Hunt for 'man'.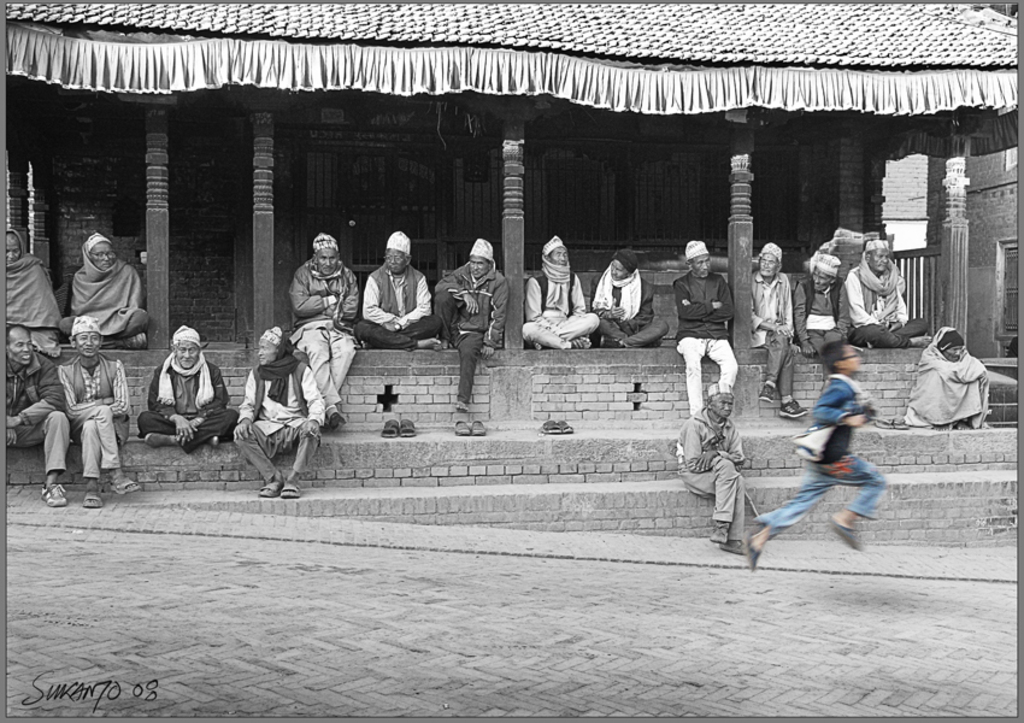
Hunted down at <box>67,233,147,347</box>.
